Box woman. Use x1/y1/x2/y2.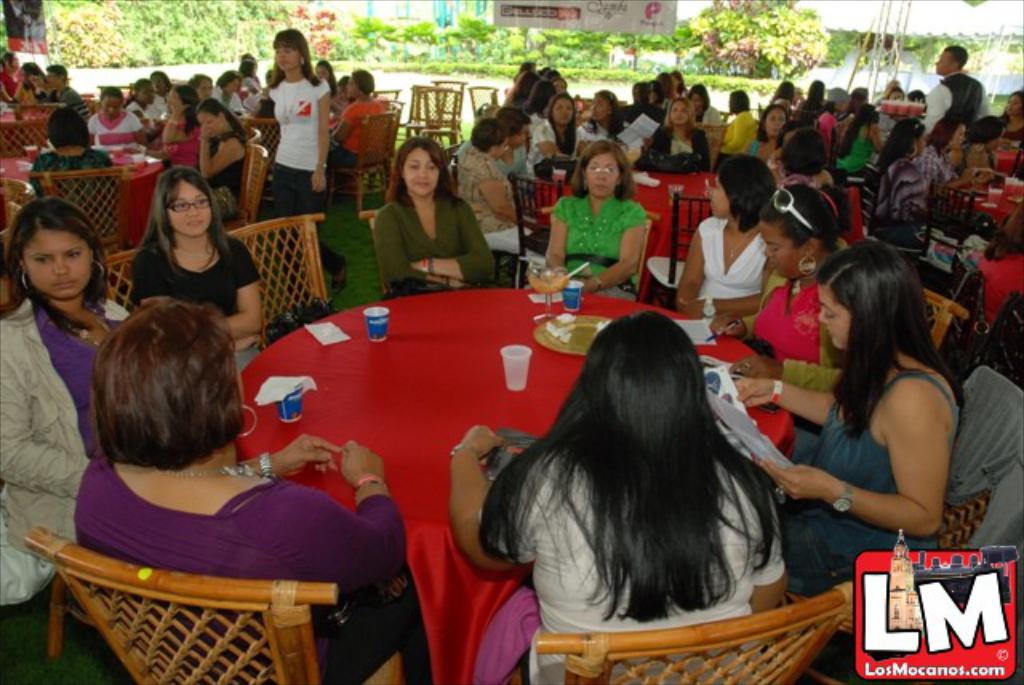
461/107/533/187.
